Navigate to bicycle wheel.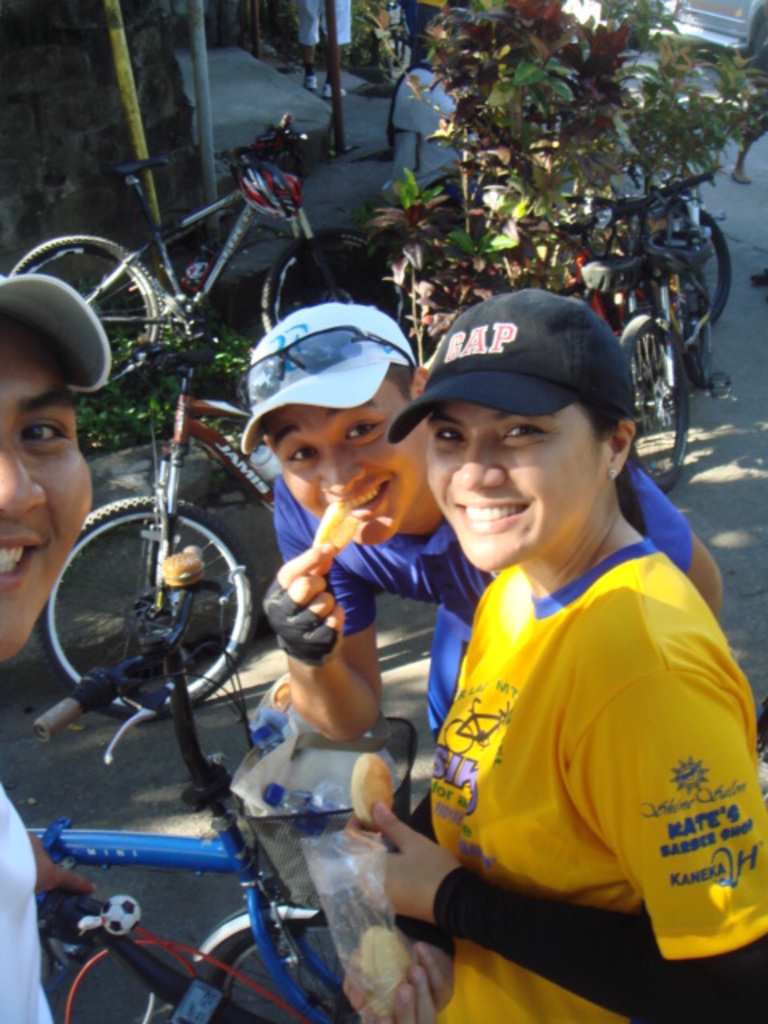
Navigation target: box=[197, 926, 365, 1022].
